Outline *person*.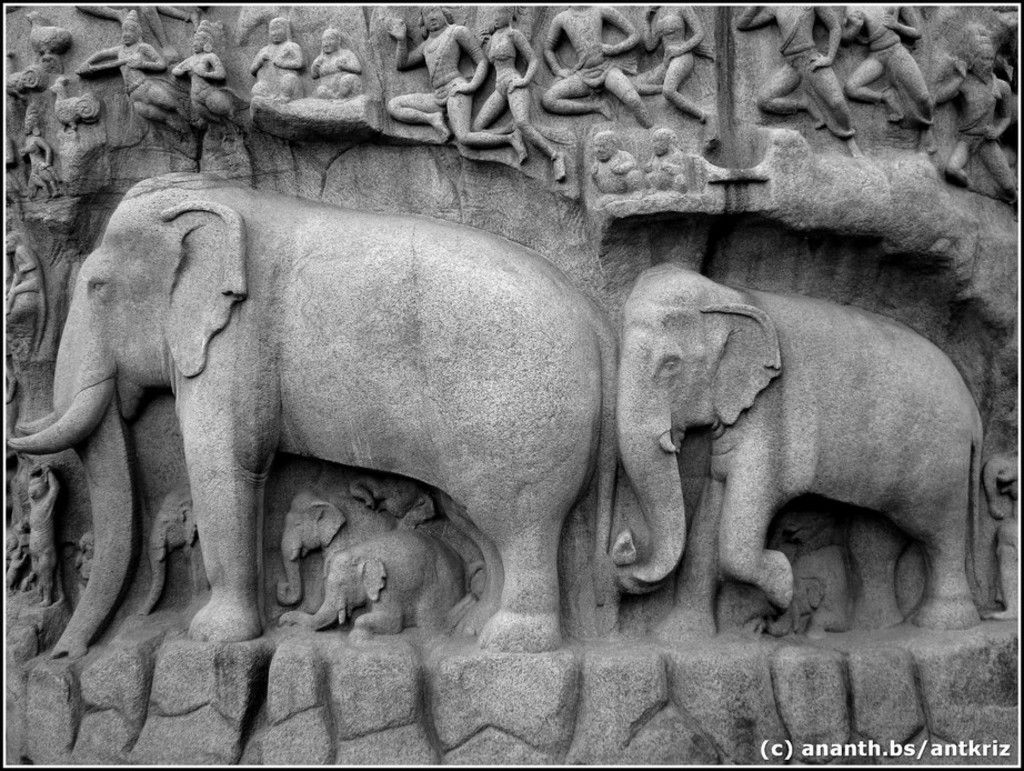
Outline: (x1=814, y1=0, x2=933, y2=147).
